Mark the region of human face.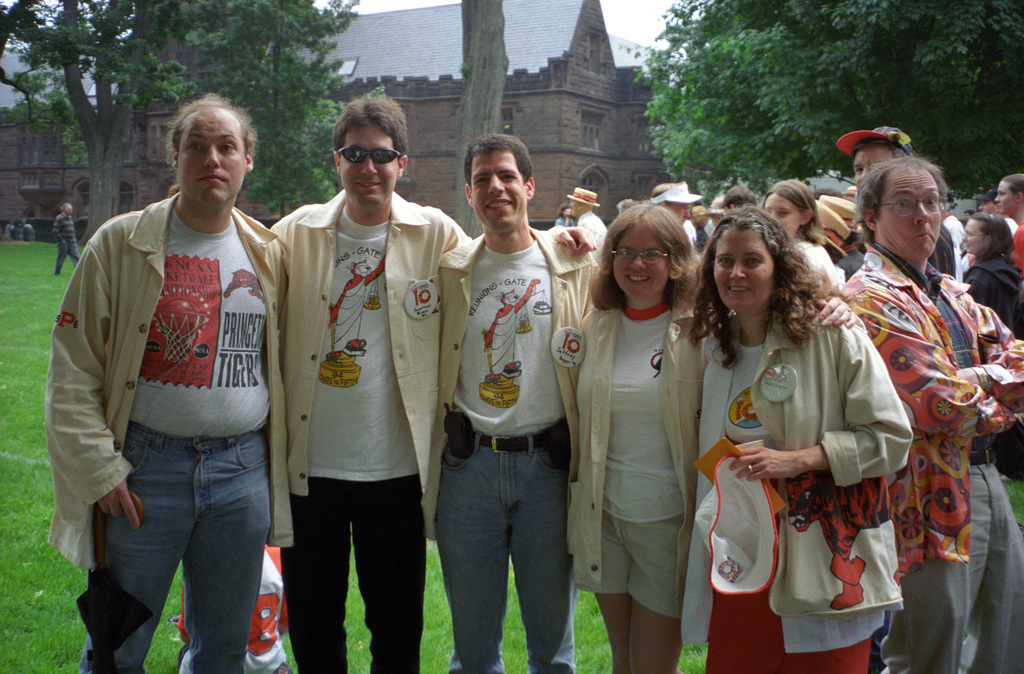
Region: 469 142 525 233.
